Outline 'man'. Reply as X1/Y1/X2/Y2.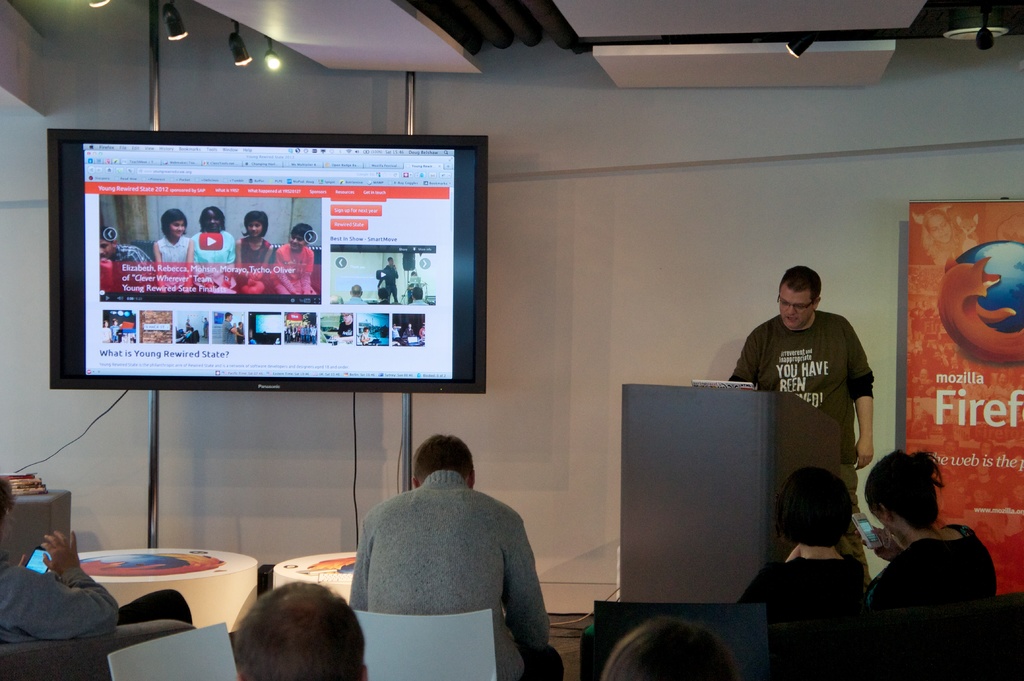
0/476/124/639.
